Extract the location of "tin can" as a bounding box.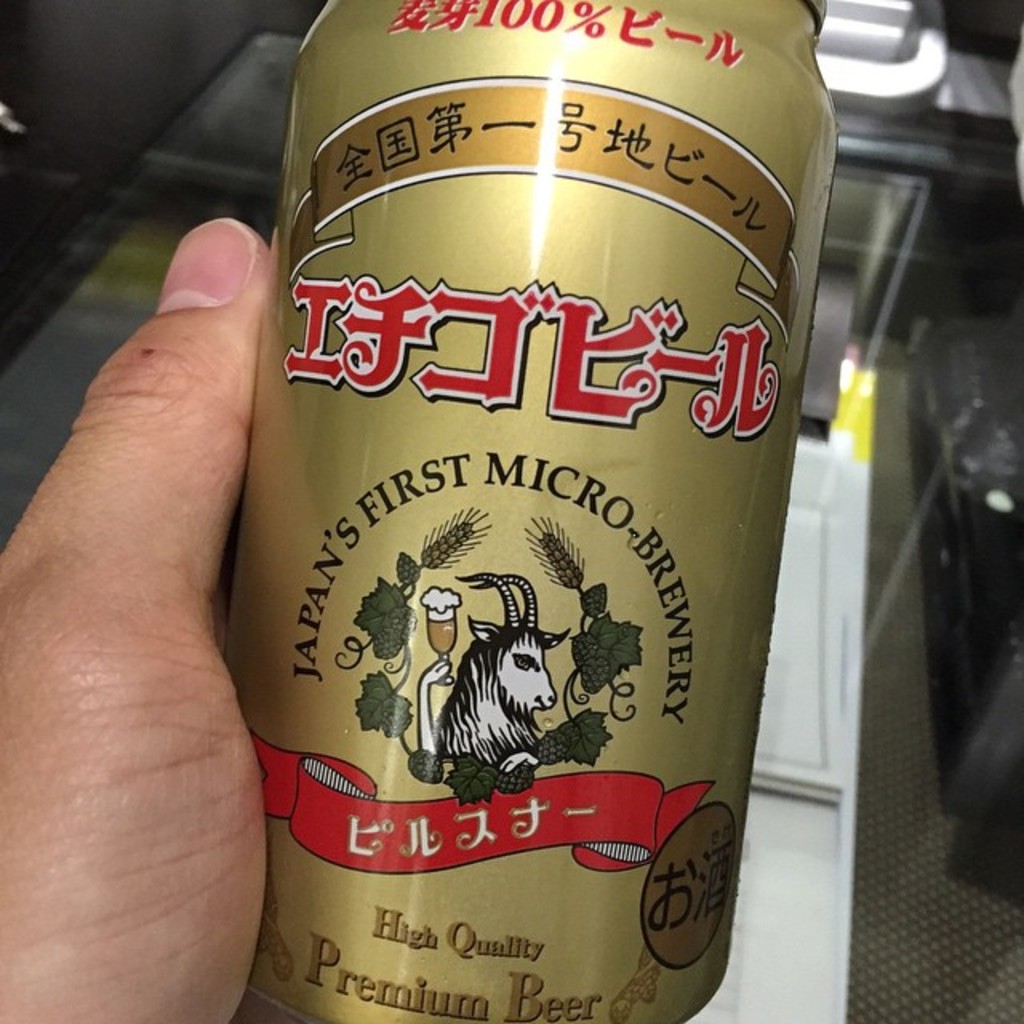
[x1=218, y1=0, x2=840, y2=1022].
